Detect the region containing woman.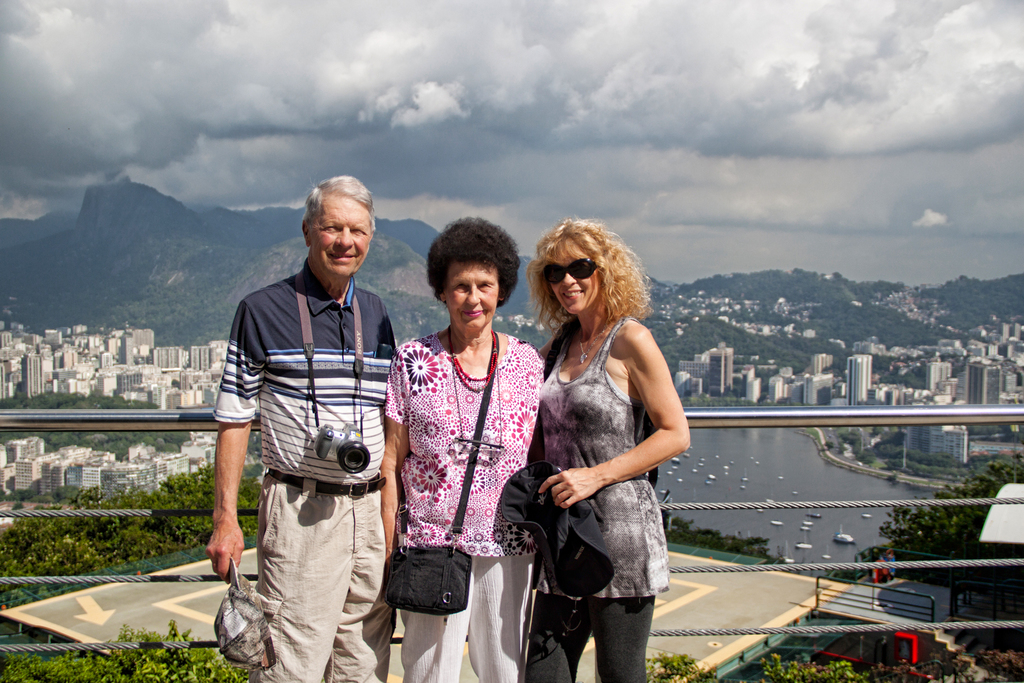
<bbox>525, 216, 689, 682</bbox>.
